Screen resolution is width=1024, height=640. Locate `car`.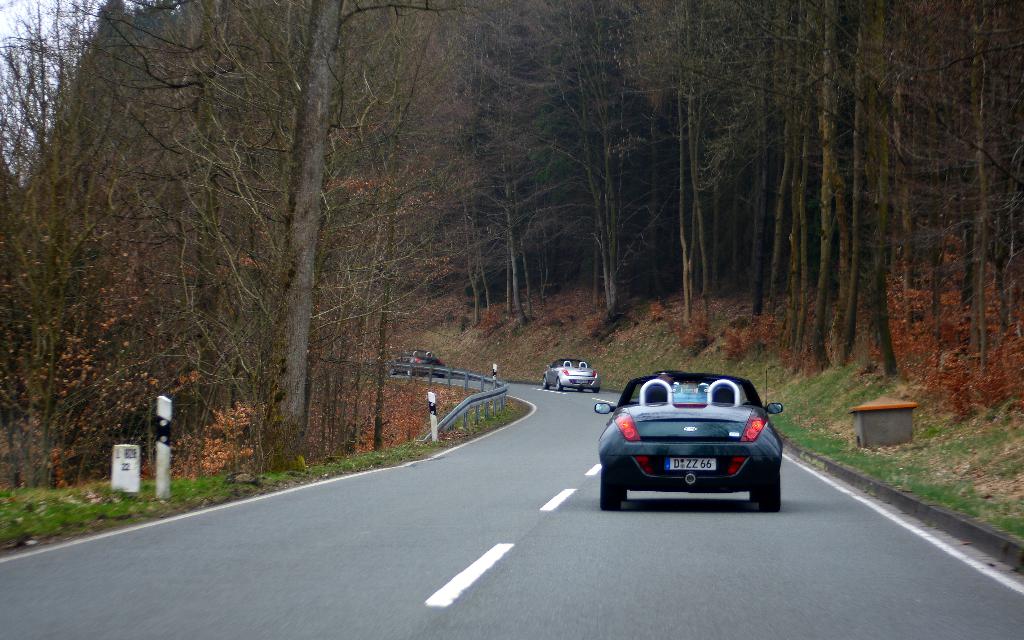
box=[594, 369, 788, 513].
